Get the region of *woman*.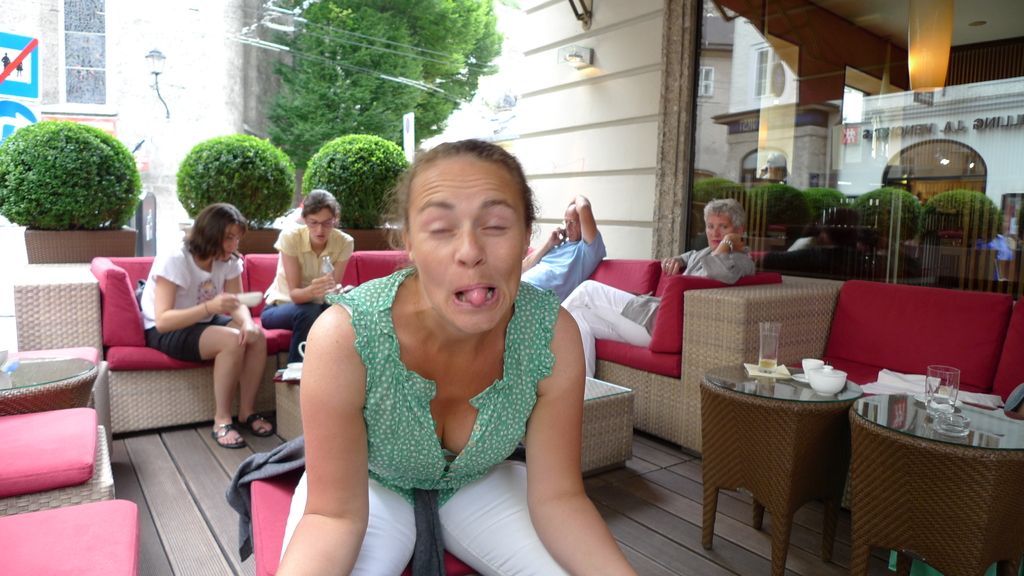
x1=257, y1=188, x2=360, y2=369.
